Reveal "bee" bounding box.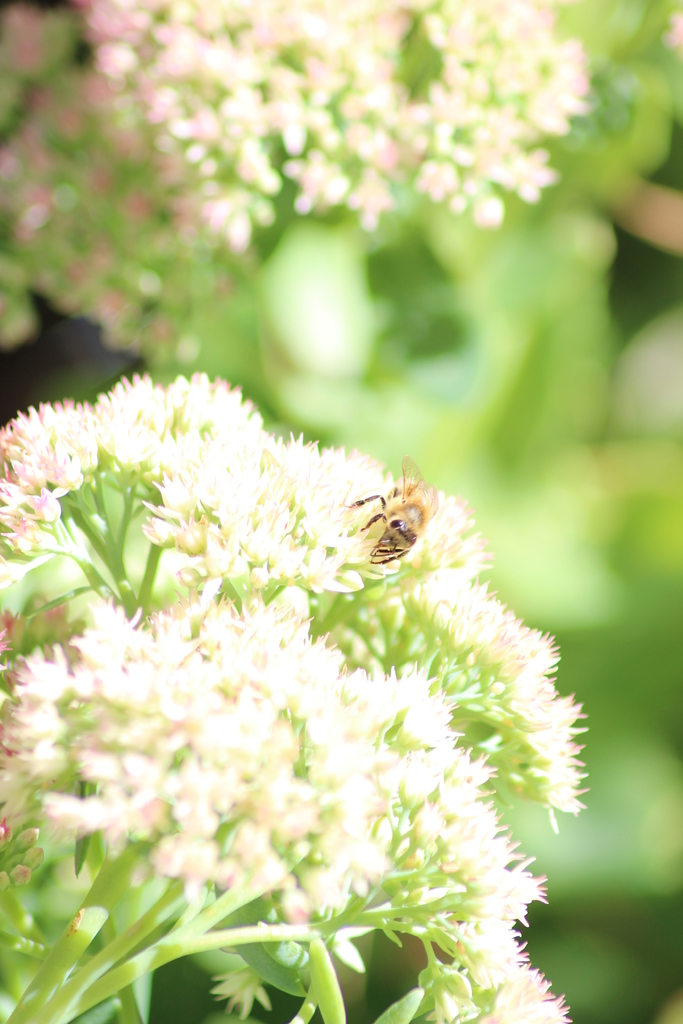
Revealed: 347 456 434 565.
